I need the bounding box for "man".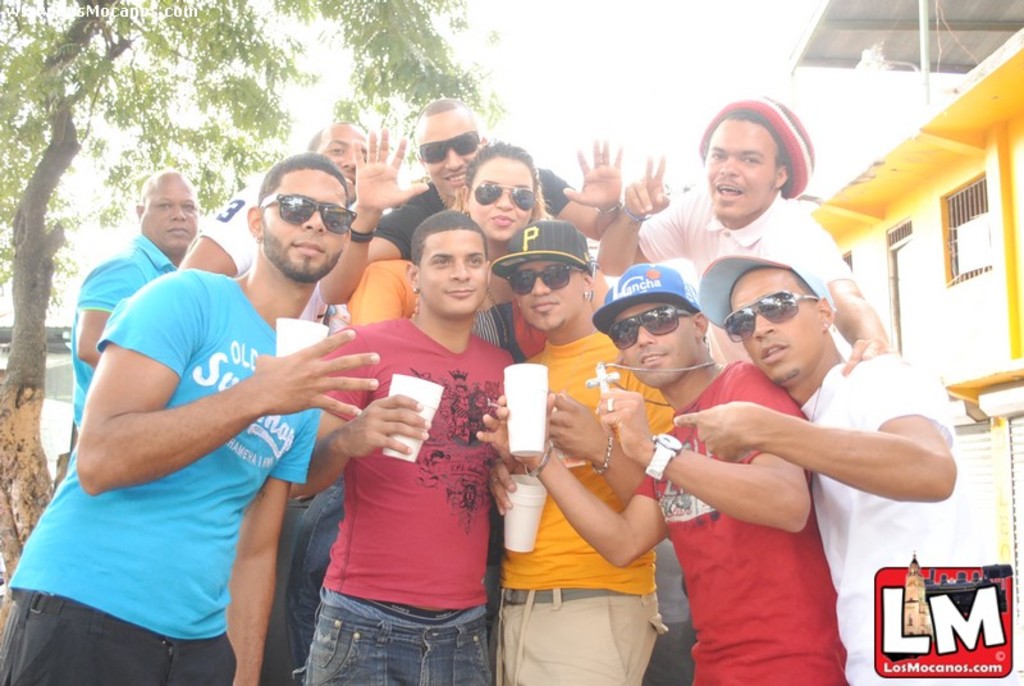
Here it is: x1=178, y1=116, x2=374, y2=331.
